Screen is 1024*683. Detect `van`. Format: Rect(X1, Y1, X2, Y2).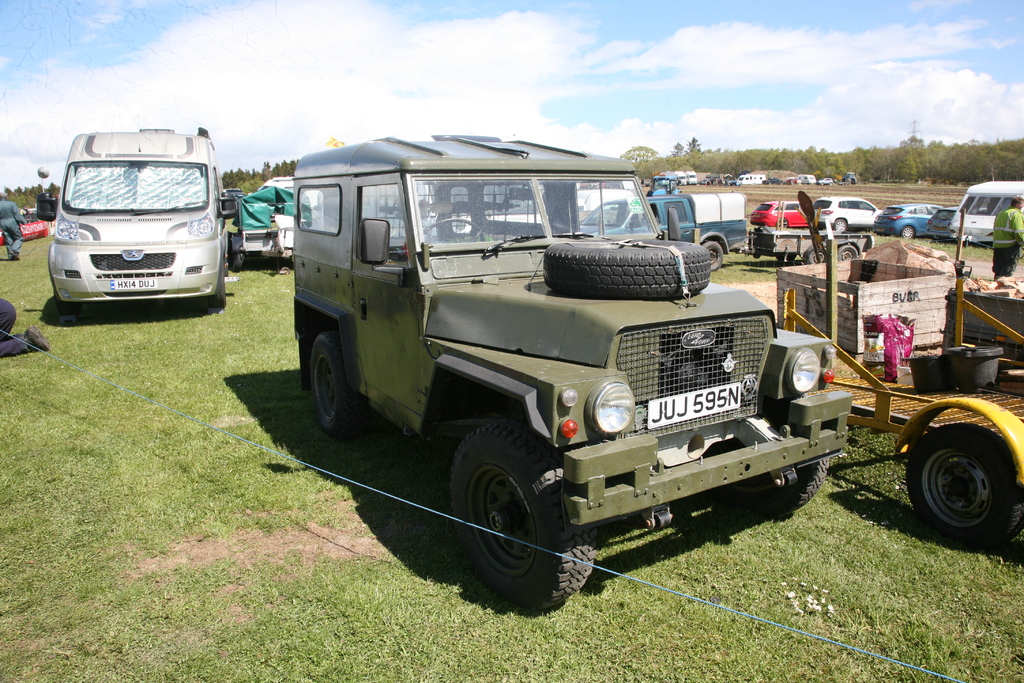
Rect(580, 193, 749, 273).
